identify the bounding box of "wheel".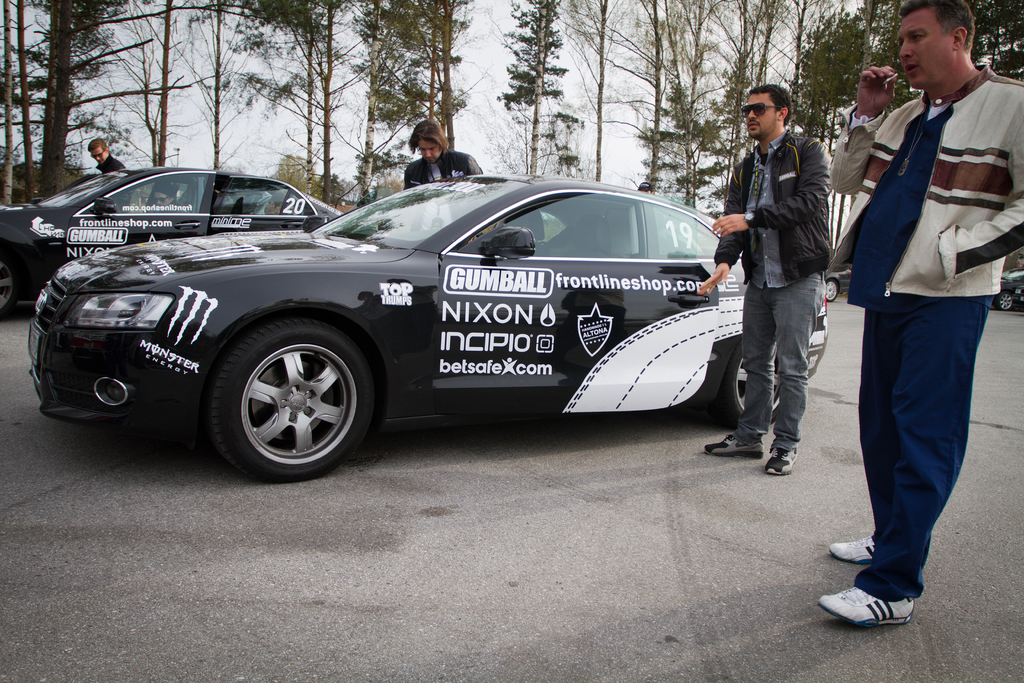
(997, 290, 1014, 312).
